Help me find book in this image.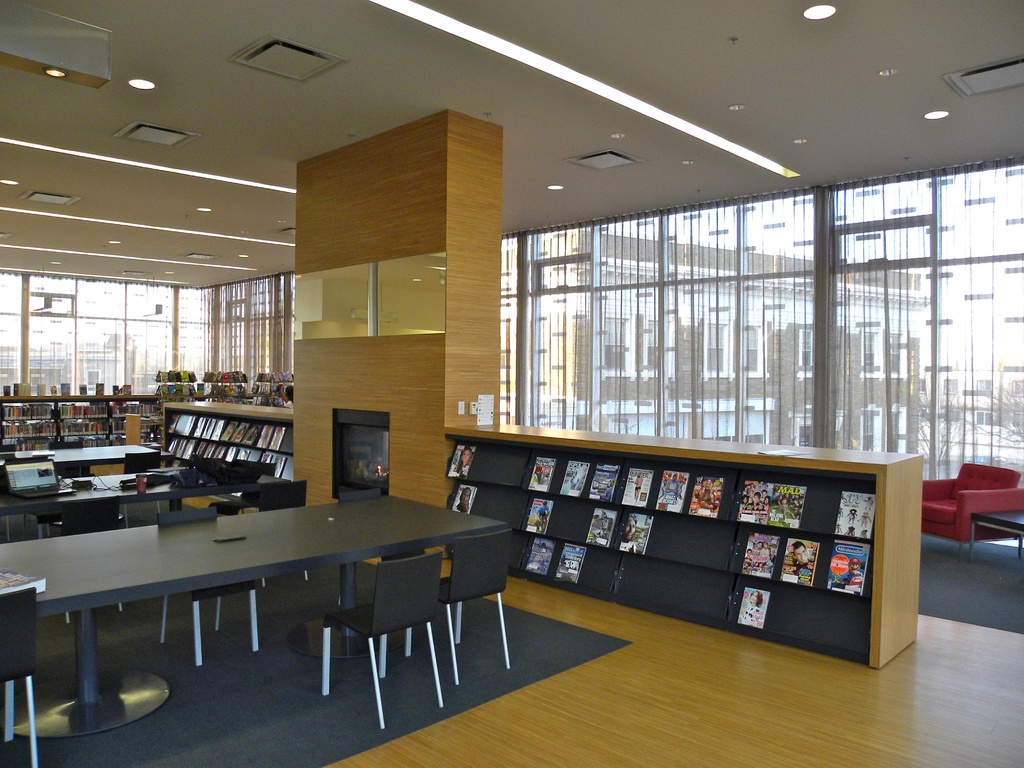
Found it: region(688, 474, 726, 516).
